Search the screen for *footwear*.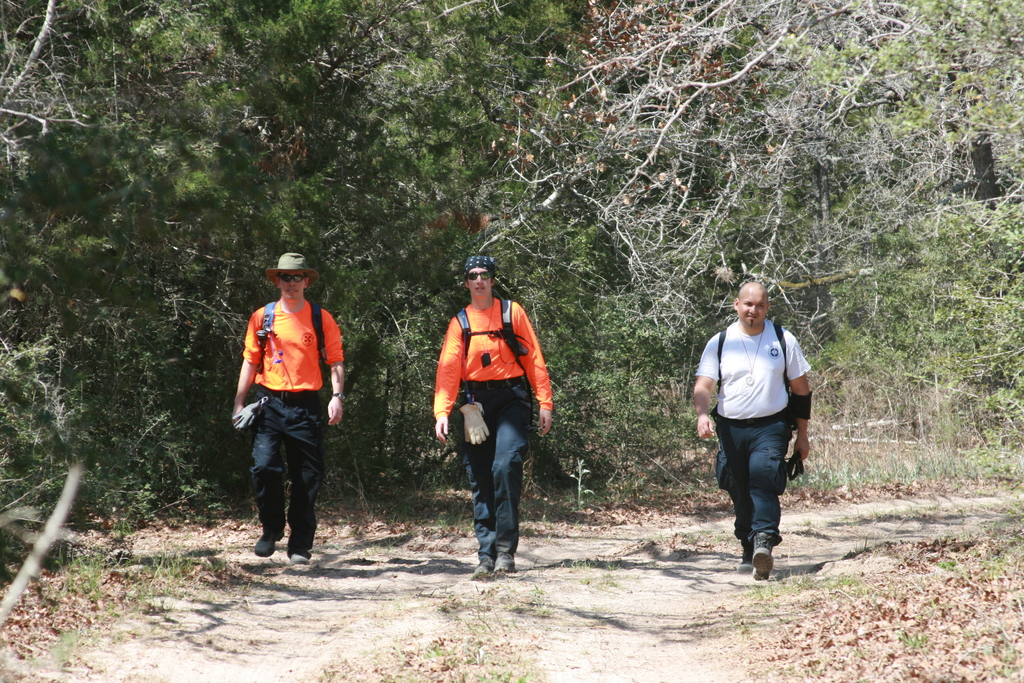
Found at 738 552 756 575.
